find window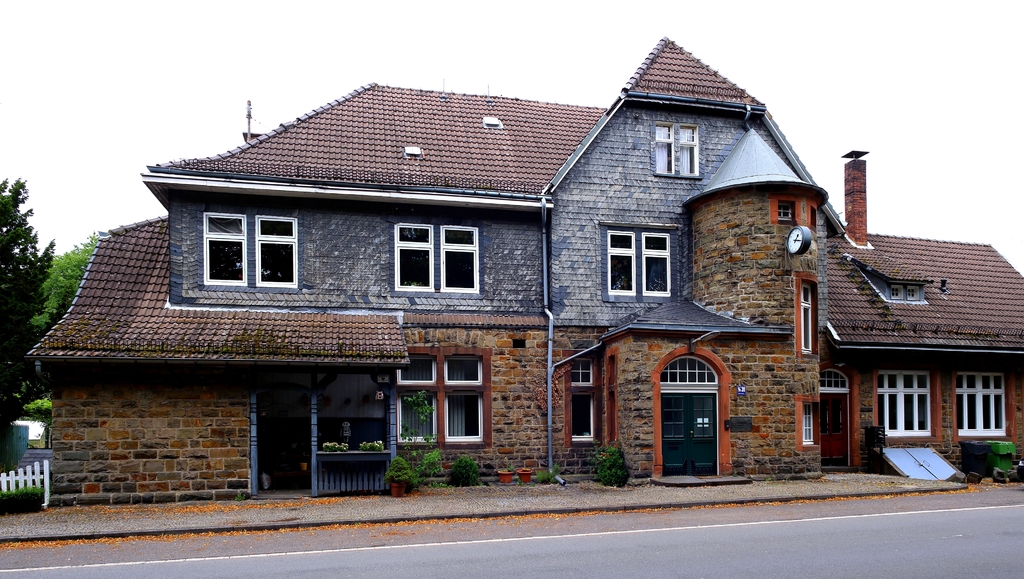
left=607, top=224, right=668, bottom=300
